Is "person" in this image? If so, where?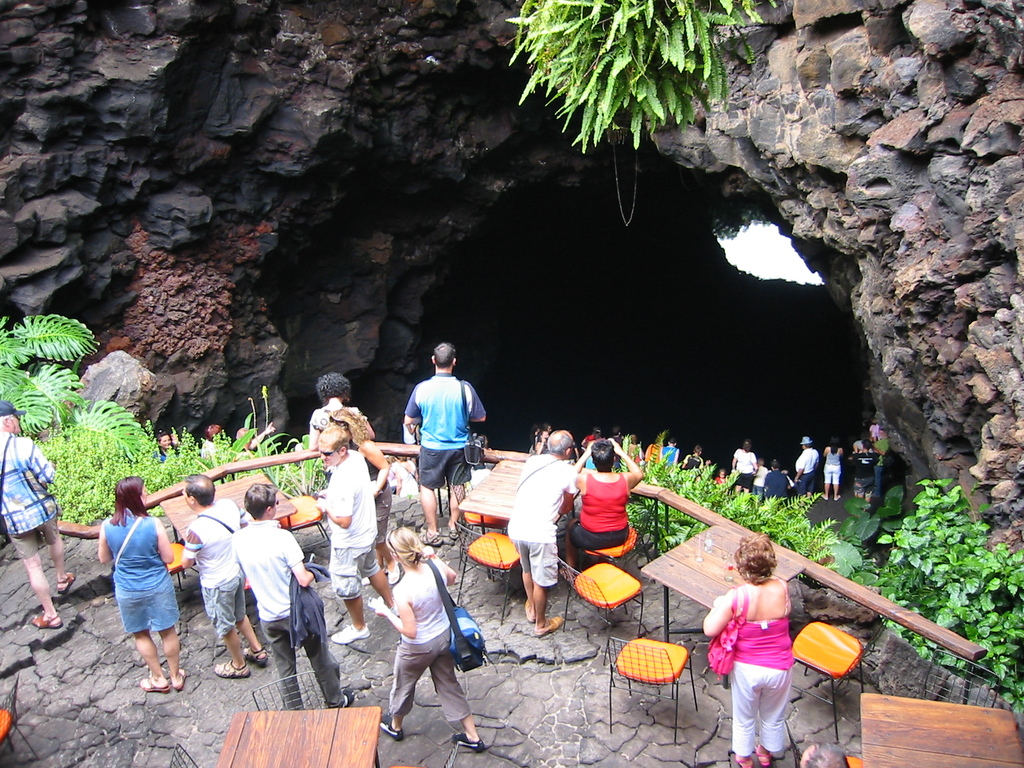
Yes, at detection(0, 401, 79, 630).
